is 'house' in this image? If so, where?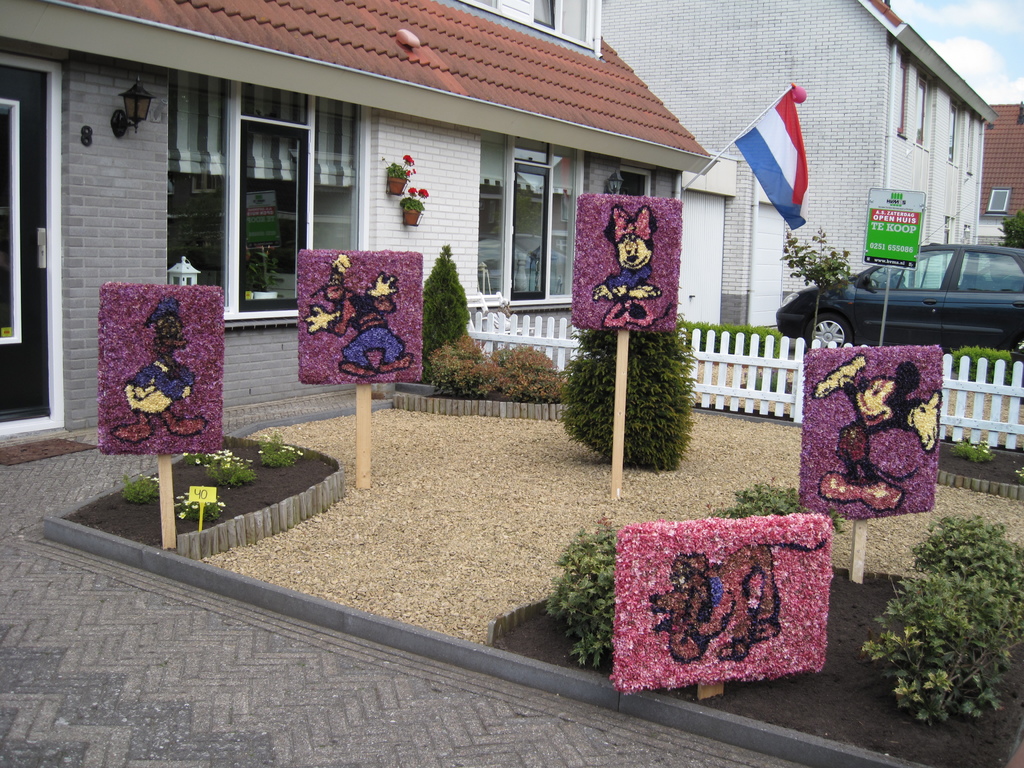
Yes, at crop(0, 0, 715, 442).
